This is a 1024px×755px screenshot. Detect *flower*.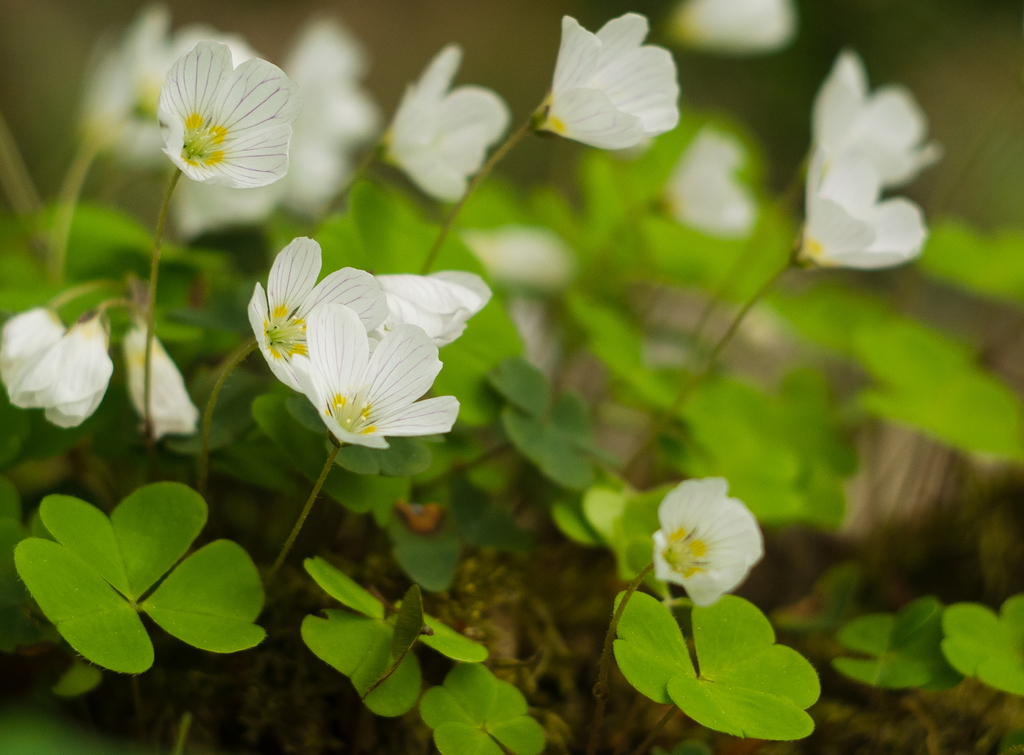
detection(244, 233, 390, 393).
